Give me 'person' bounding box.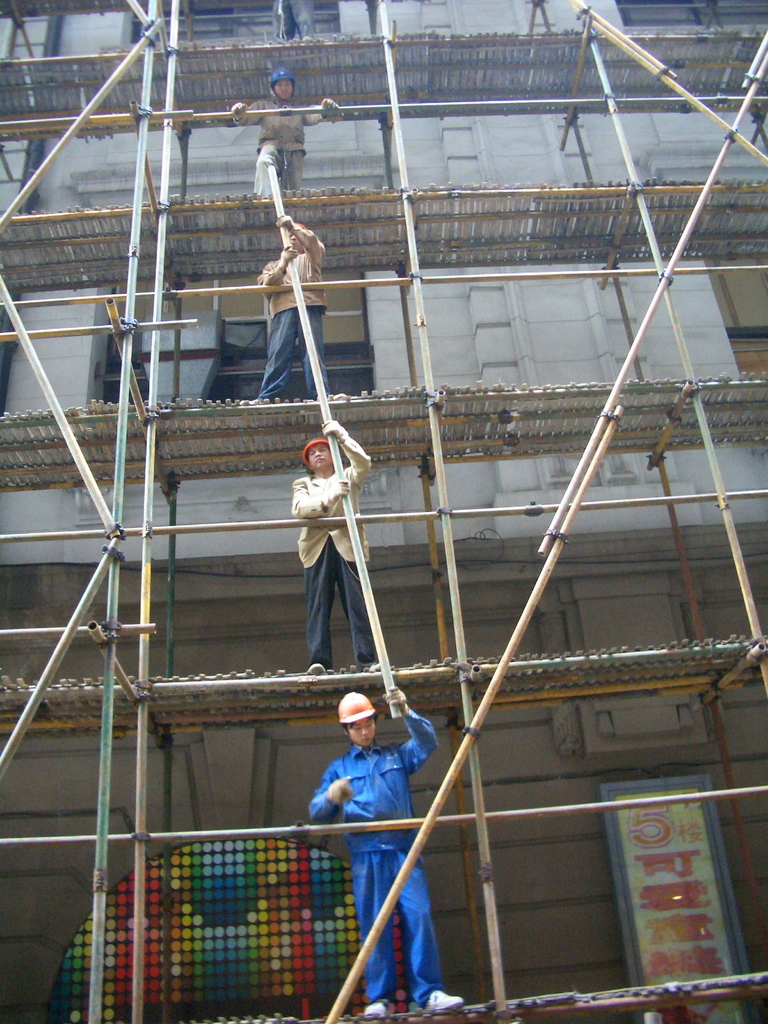
locate(287, 414, 392, 675).
